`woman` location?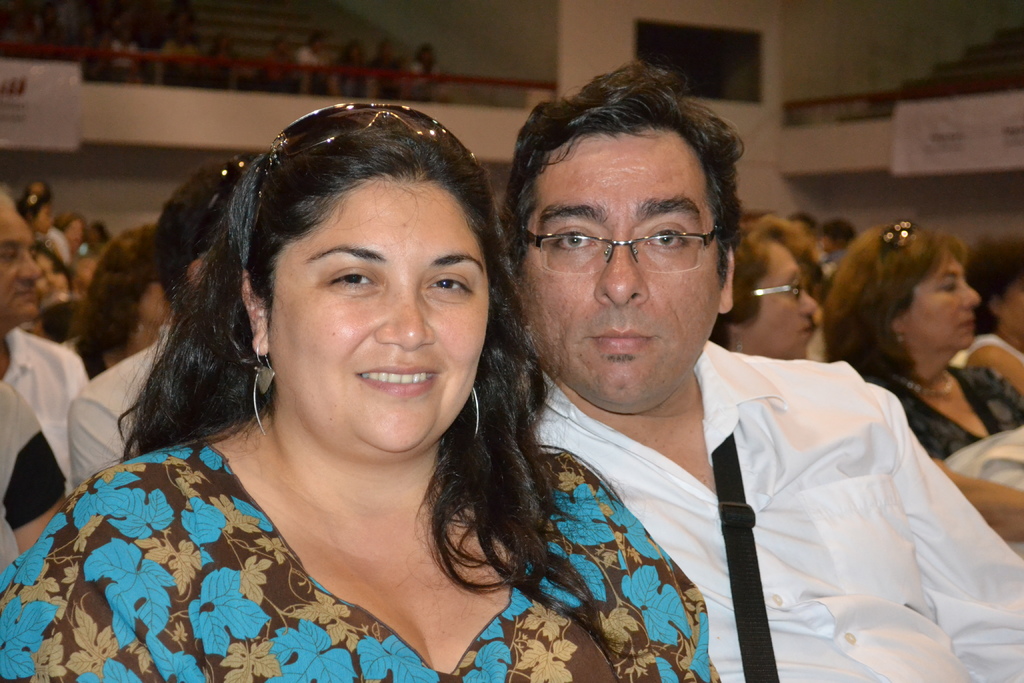
[left=964, top=231, right=1023, bottom=395]
